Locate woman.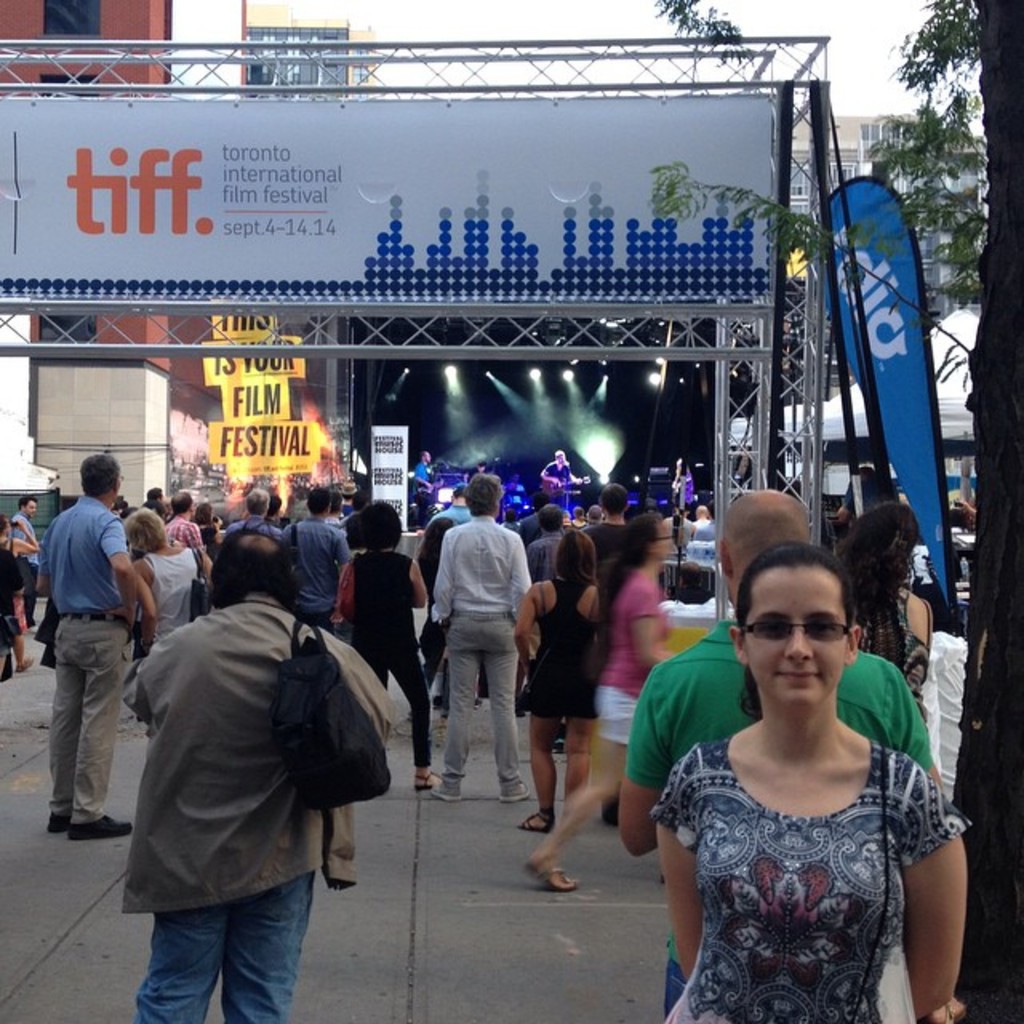
Bounding box: rect(515, 531, 610, 829).
